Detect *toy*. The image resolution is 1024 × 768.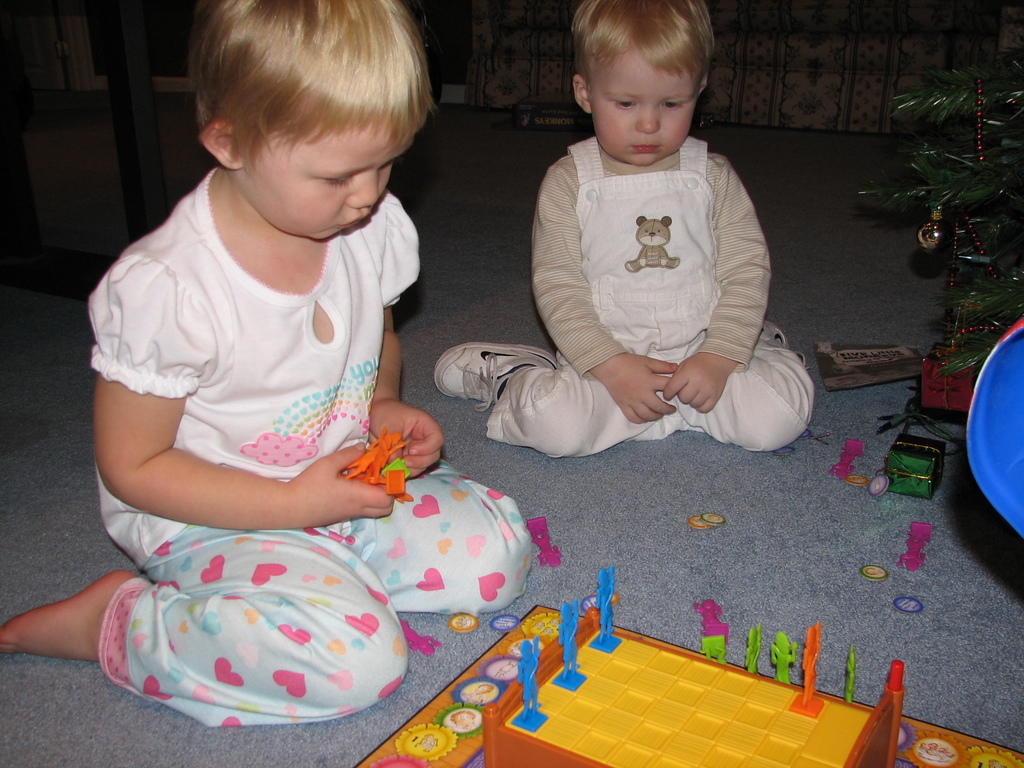
(690,516,715,534).
